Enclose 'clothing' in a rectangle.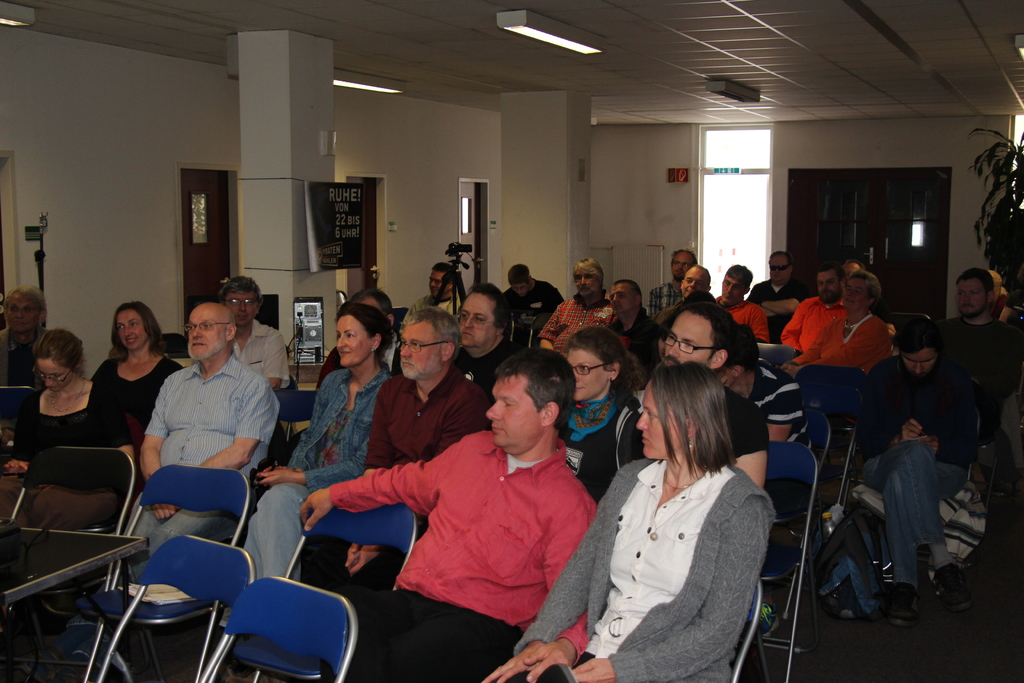
x1=332, y1=424, x2=595, y2=680.
